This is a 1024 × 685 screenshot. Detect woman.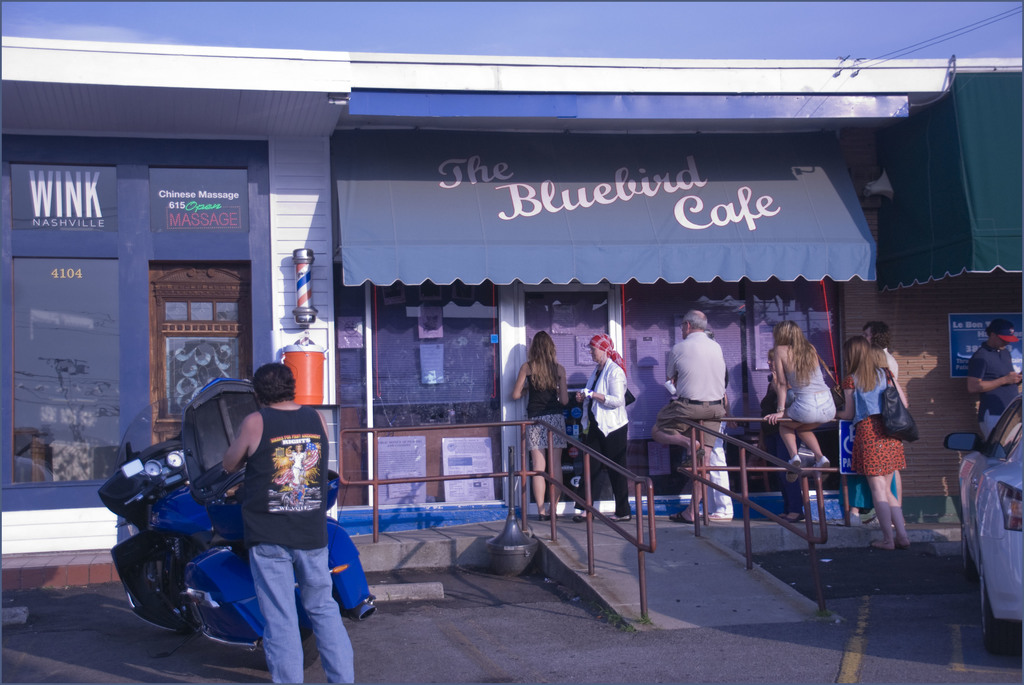
box(576, 334, 628, 521).
